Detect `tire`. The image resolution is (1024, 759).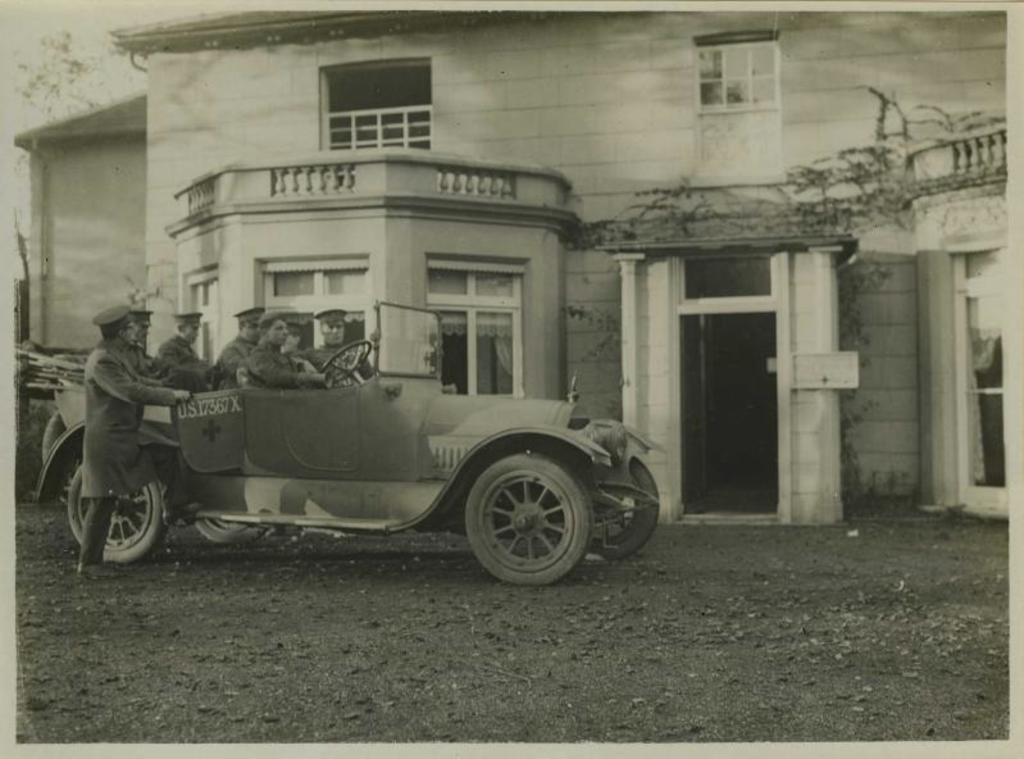
select_region(459, 451, 599, 587).
